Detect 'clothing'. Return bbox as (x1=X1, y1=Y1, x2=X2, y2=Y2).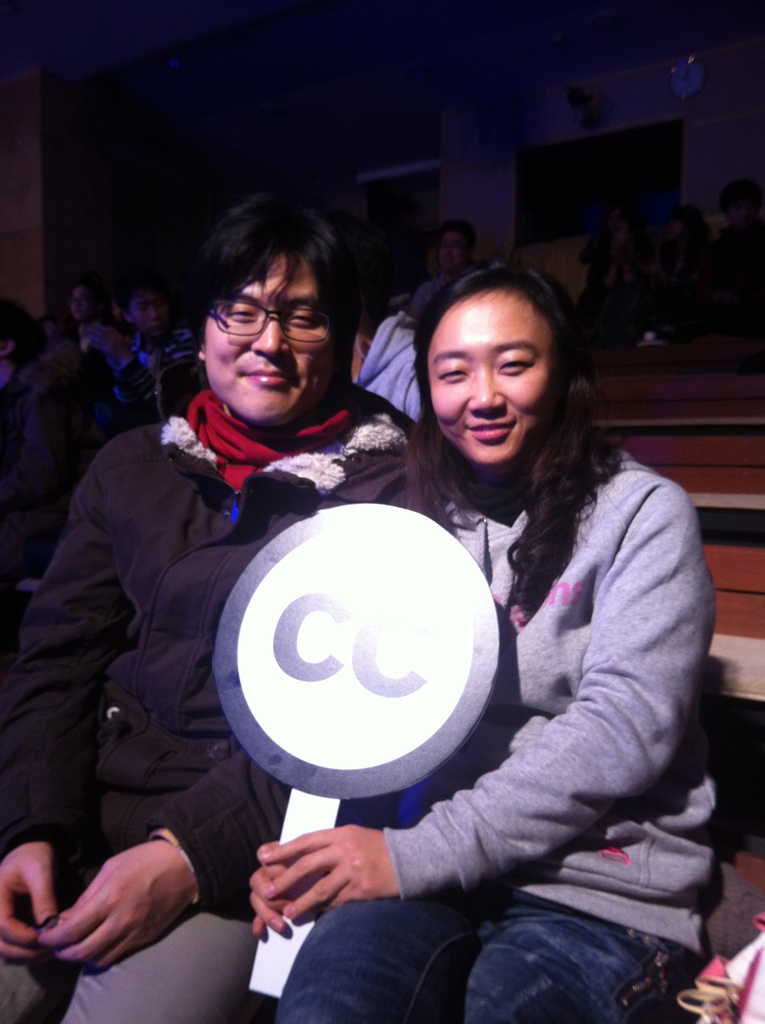
(x1=694, y1=227, x2=764, y2=369).
